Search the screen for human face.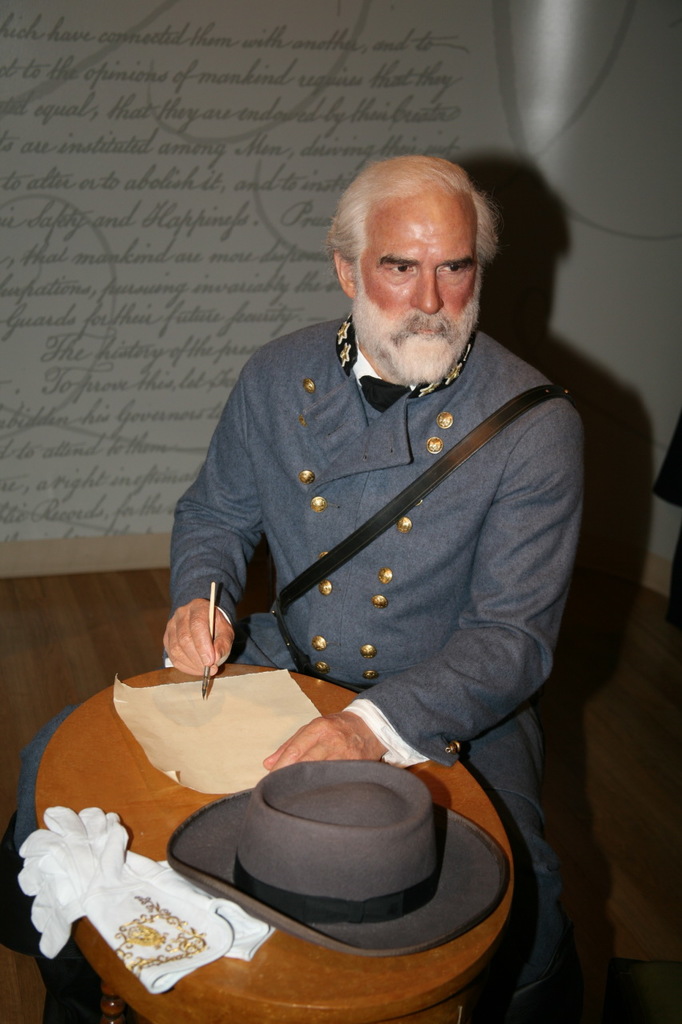
Found at <region>349, 175, 490, 384</region>.
